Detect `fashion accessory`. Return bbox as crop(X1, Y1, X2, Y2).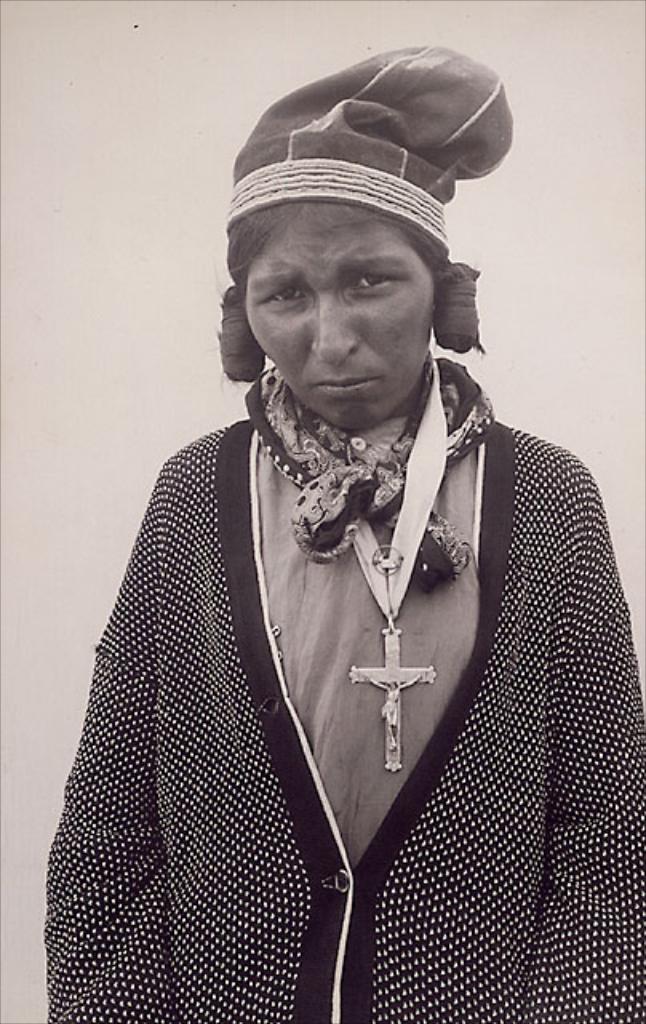
crop(233, 46, 518, 256).
